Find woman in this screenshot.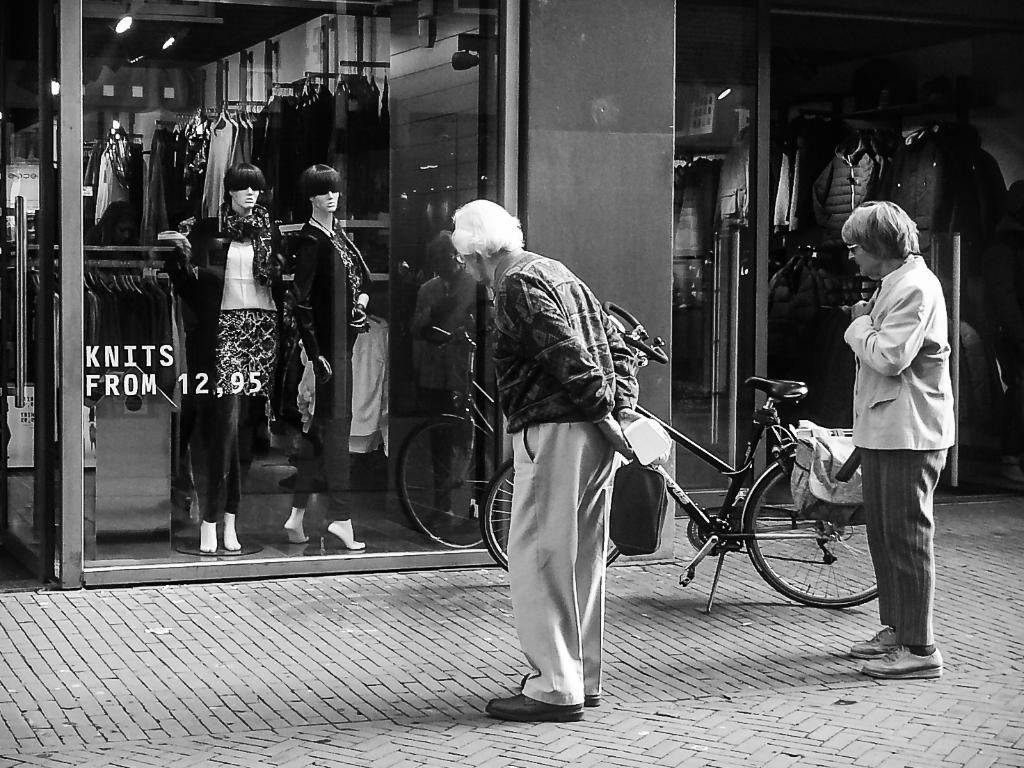
The bounding box for woman is {"left": 286, "top": 162, "right": 371, "bottom": 544}.
